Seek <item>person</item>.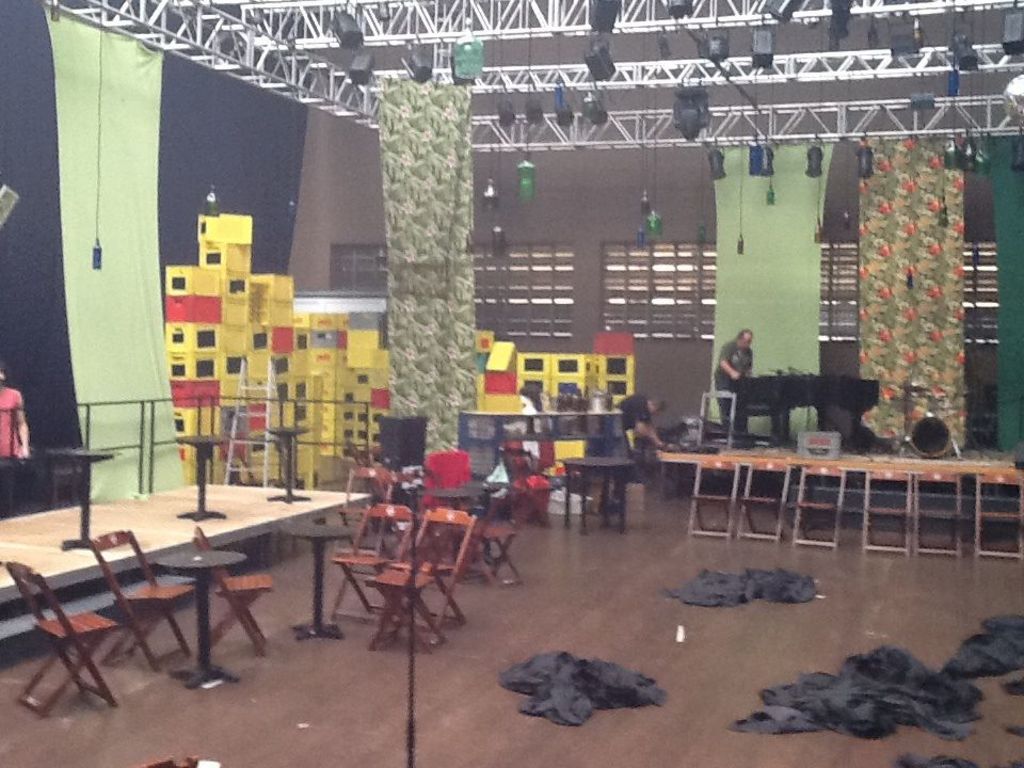
l=0, t=353, r=31, b=501.
